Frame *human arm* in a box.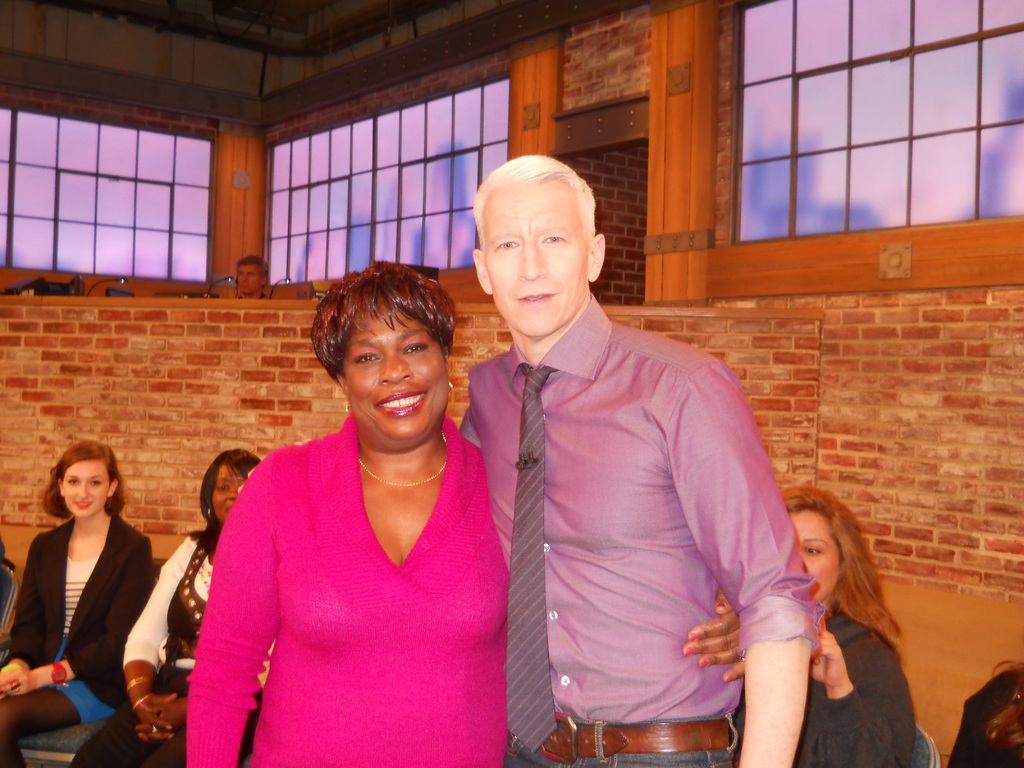
[0, 543, 42, 692].
